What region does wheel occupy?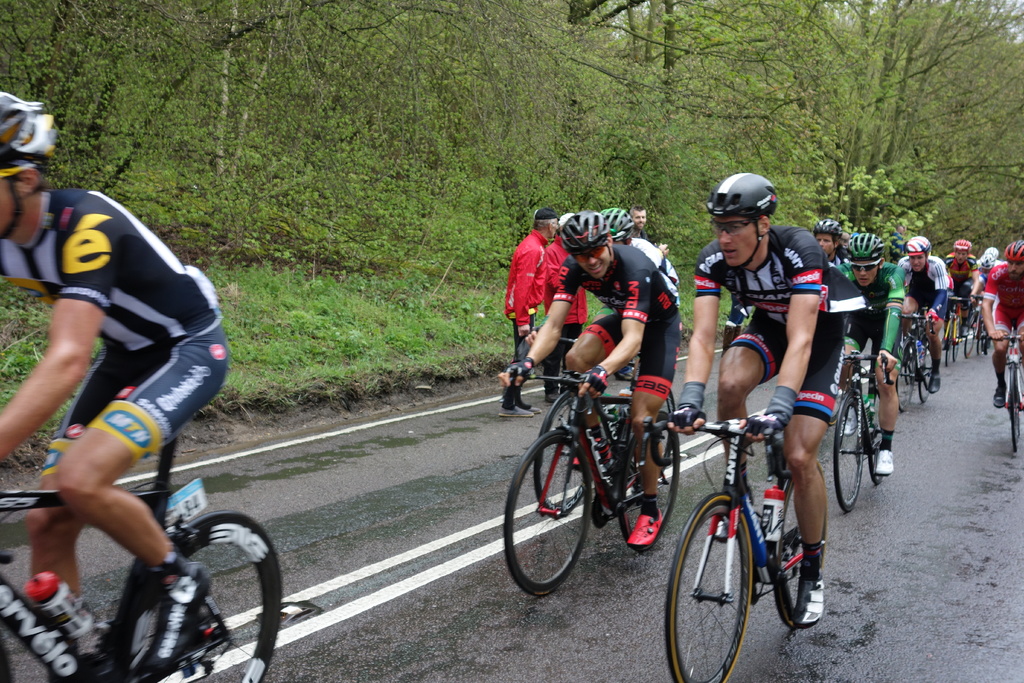
l=512, t=431, r=609, b=603.
